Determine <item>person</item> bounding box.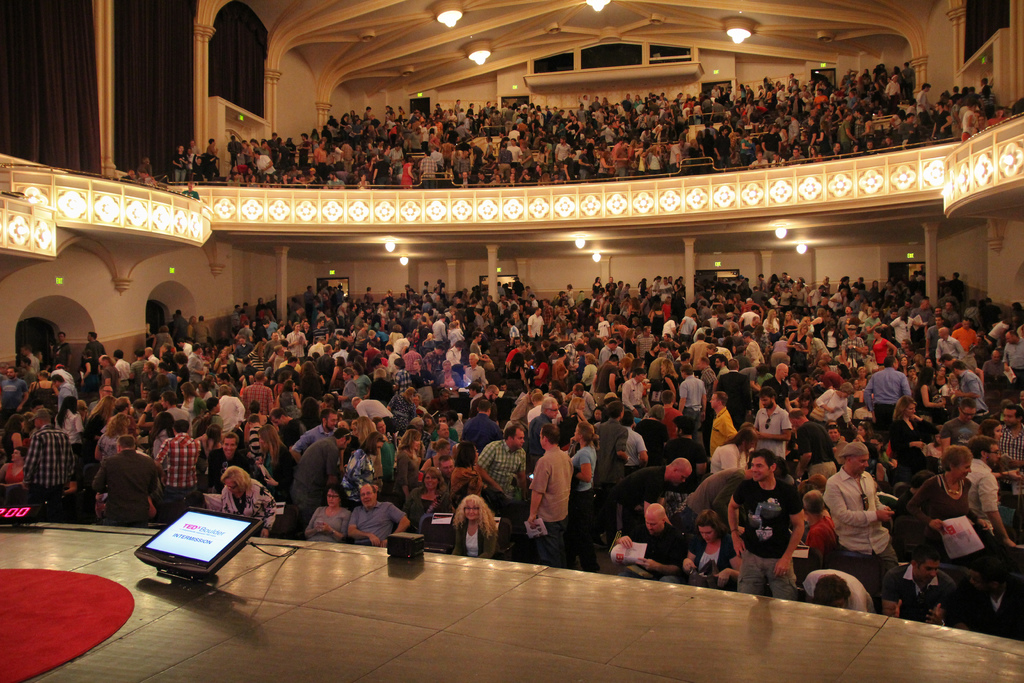
Determined: <region>204, 398, 222, 425</region>.
